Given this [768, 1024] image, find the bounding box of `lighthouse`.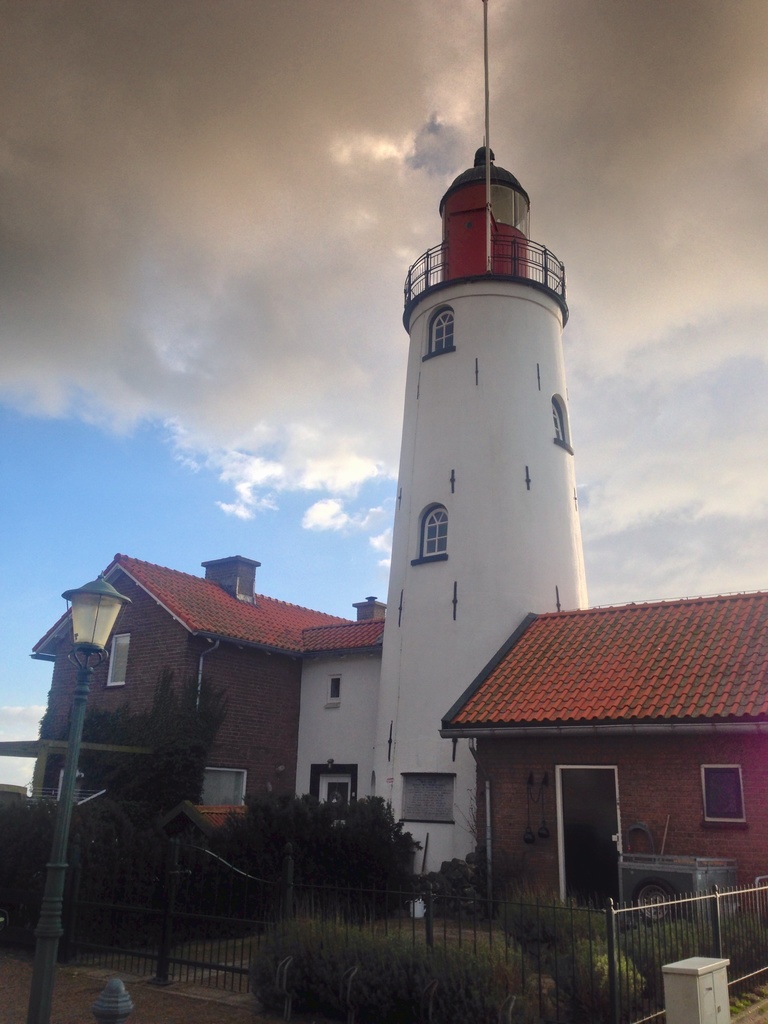
375, 0, 586, 875.
